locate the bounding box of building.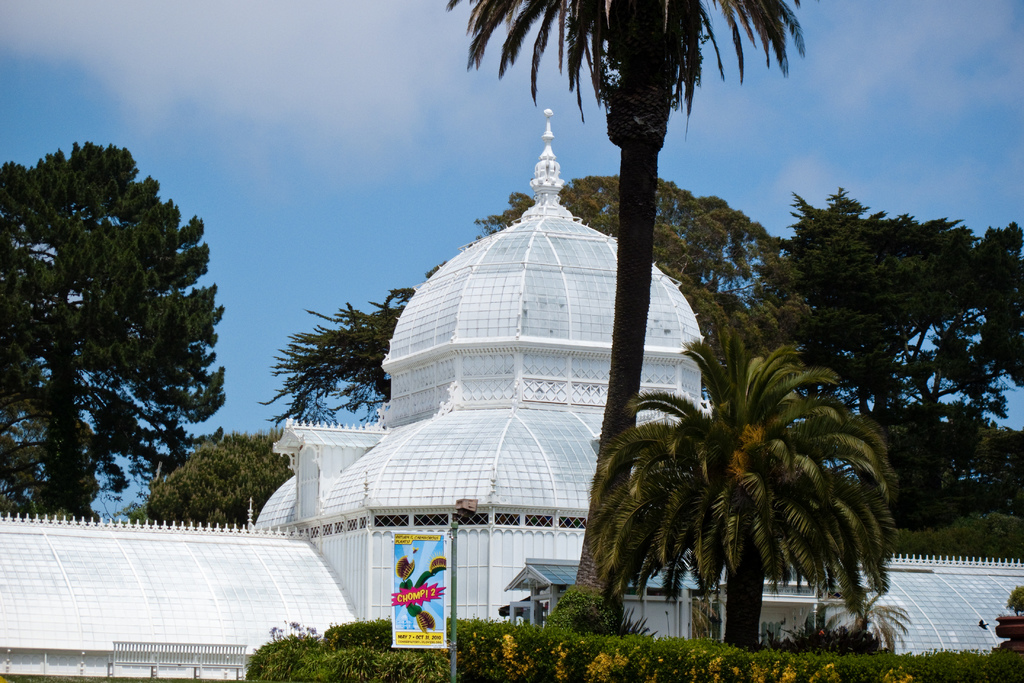
Bounding box: <region>0, 101, 1023, 682</region>.
